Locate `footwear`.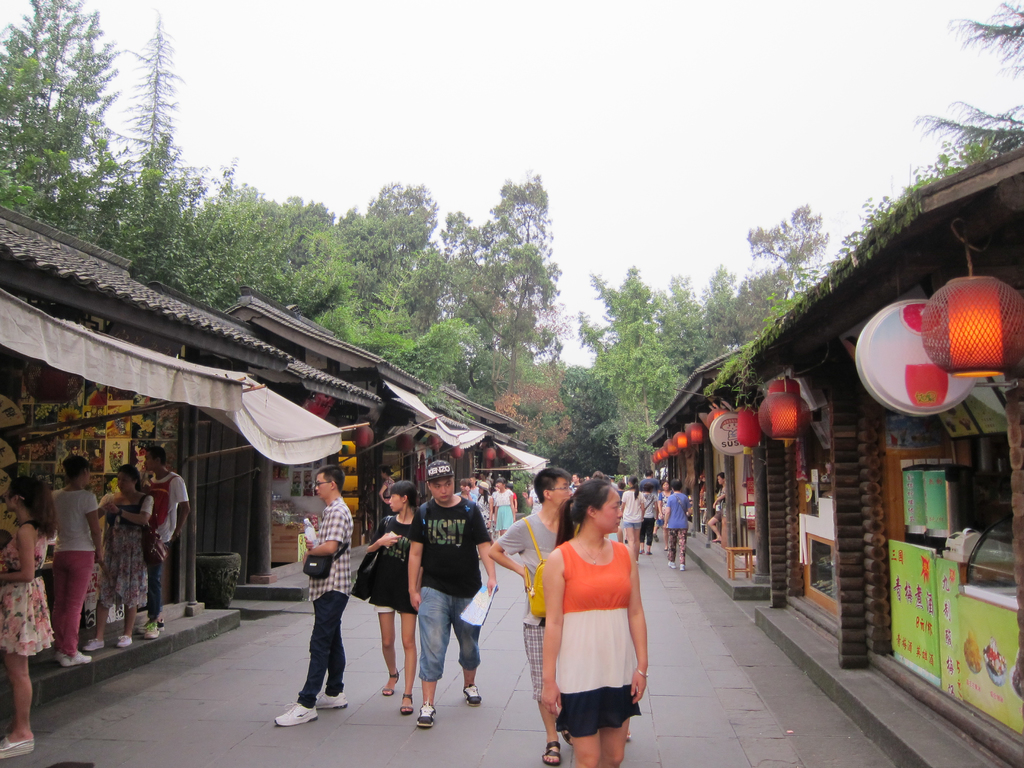
Bounding box: 316:689:349:705.
